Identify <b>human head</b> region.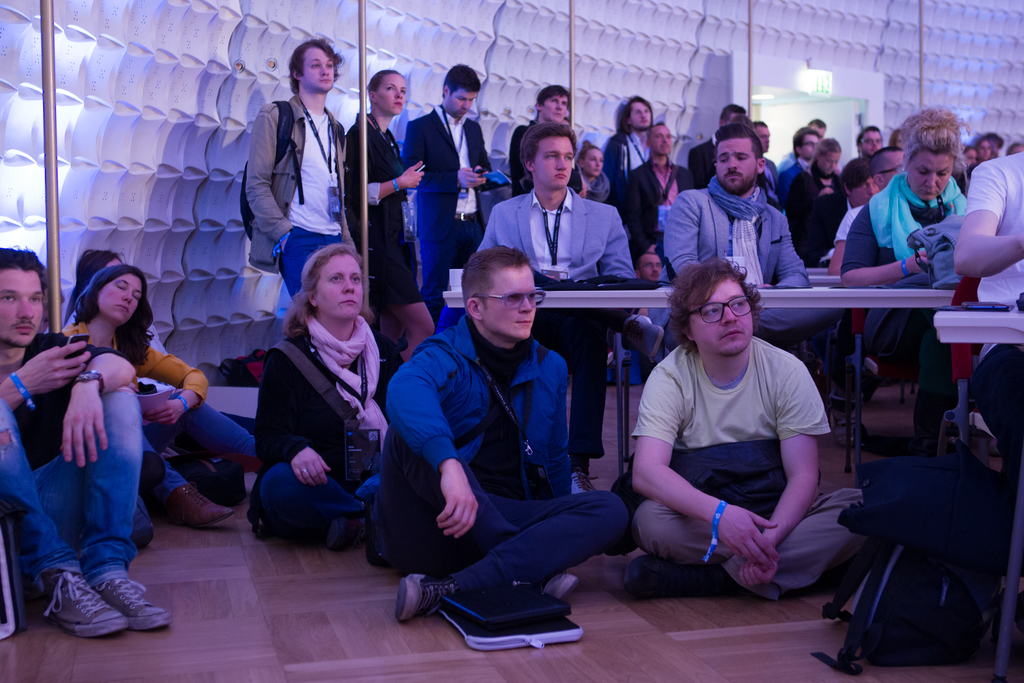
Region: Rect(525, 123, 579, 194).
